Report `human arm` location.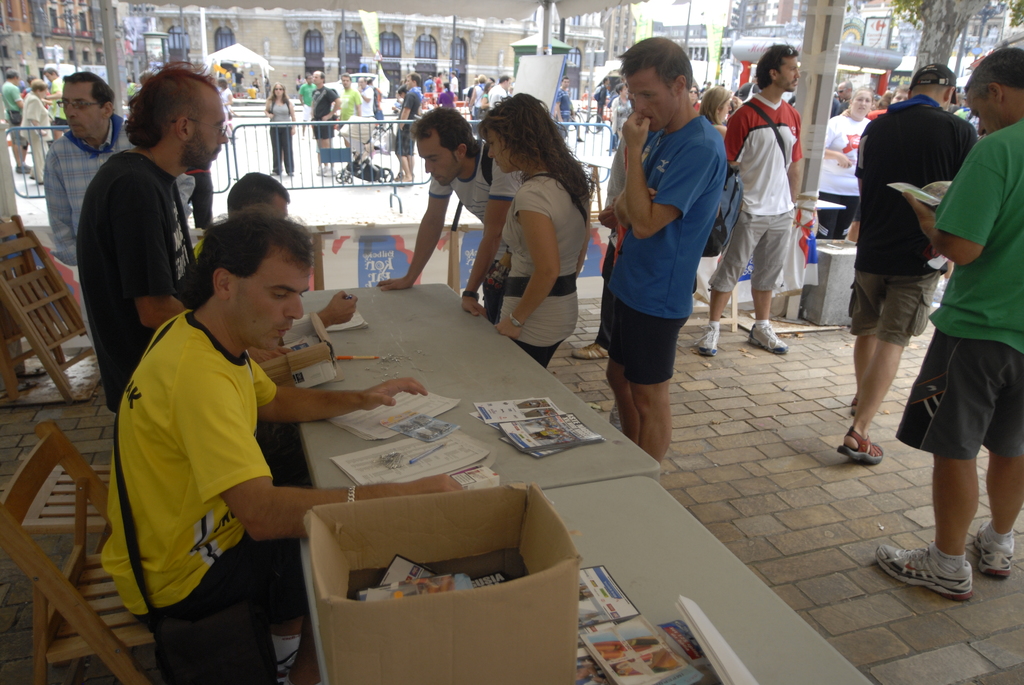
Report: bbox(321, 90, 341, 124).
